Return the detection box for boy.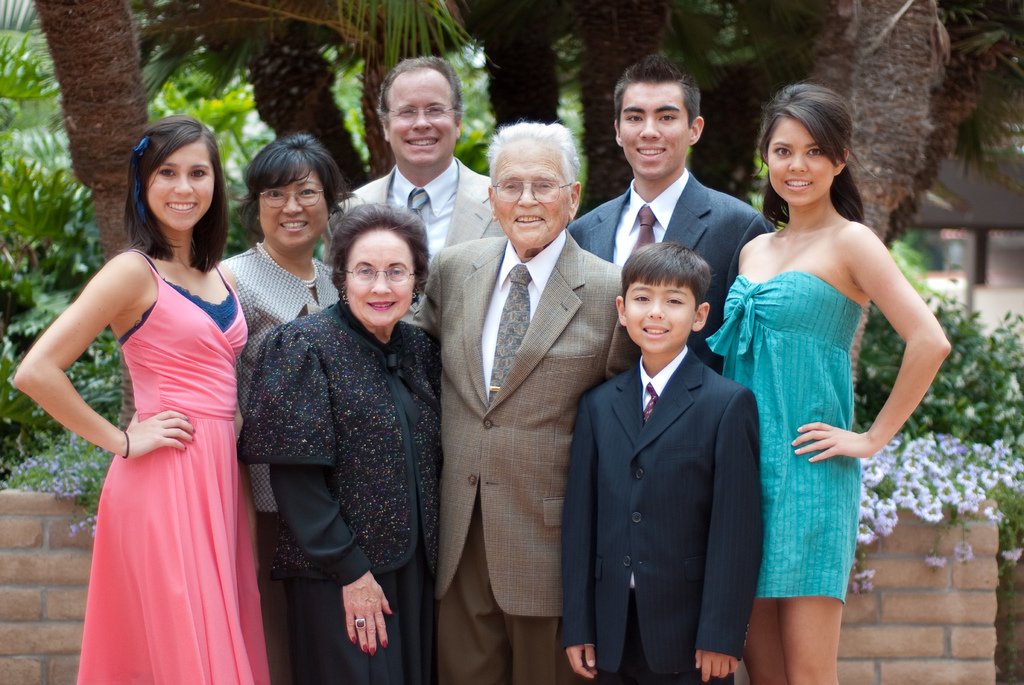
[562,240,764,684].
